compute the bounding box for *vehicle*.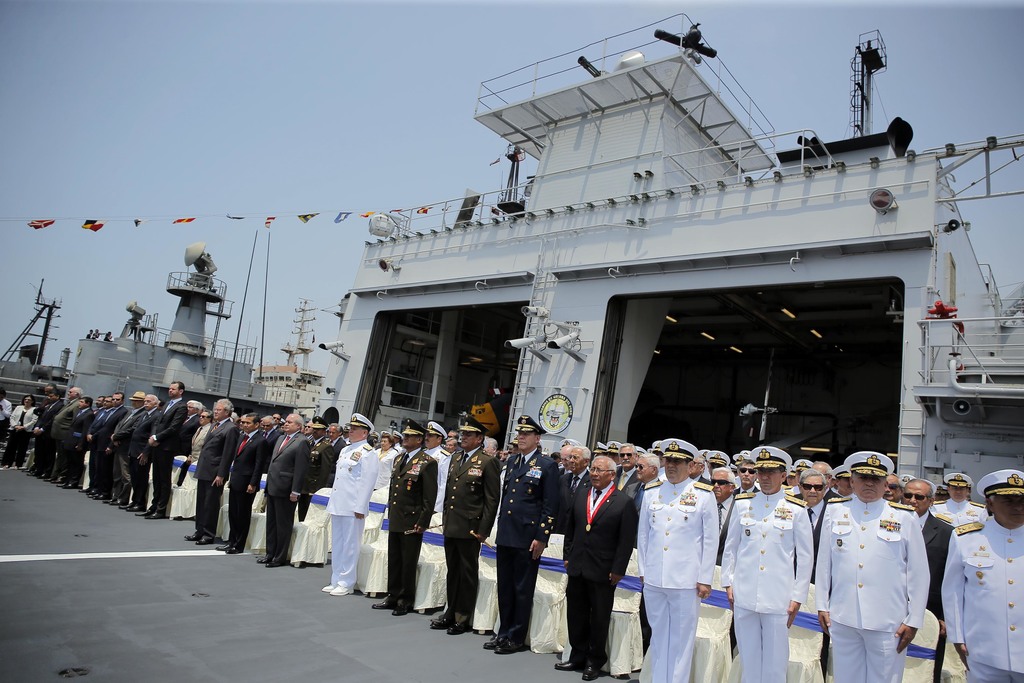
Rect(56, 245, 324, 422).
